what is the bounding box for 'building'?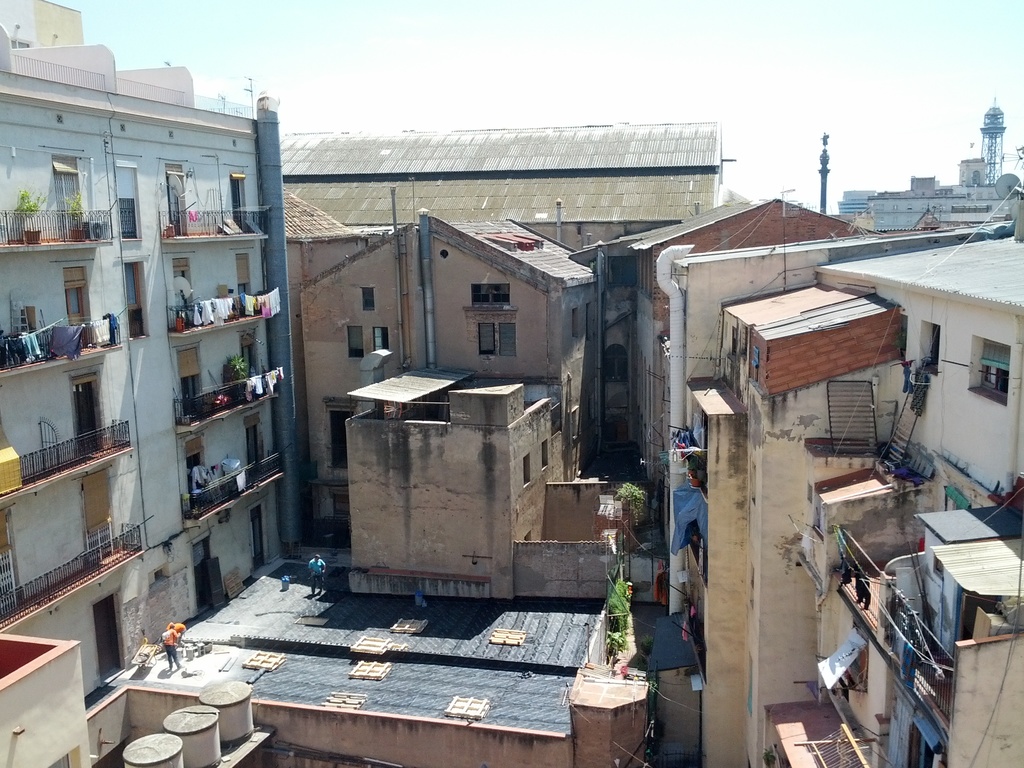
[0, 29, 318, 698].
